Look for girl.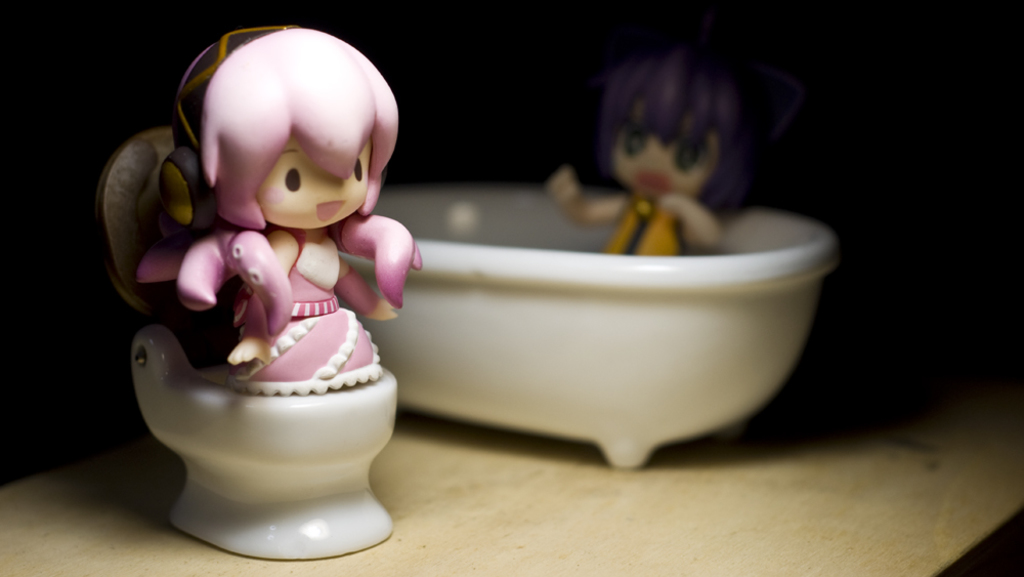
Found: (545, 56, 776, 274).
